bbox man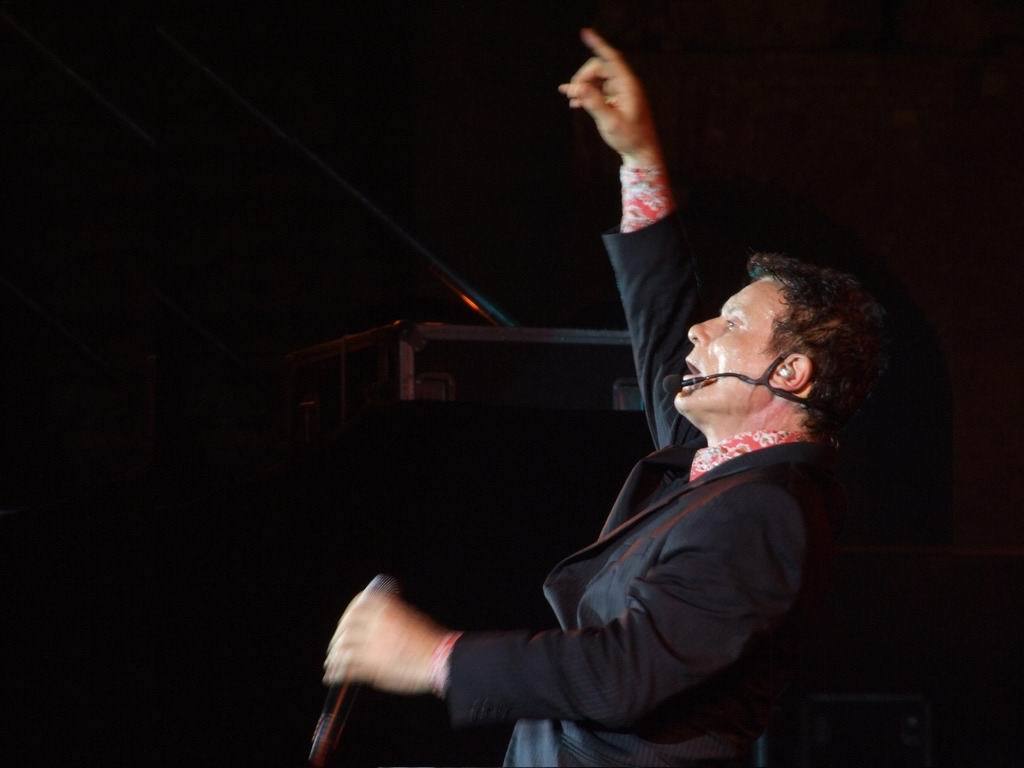
detection(308, 19, 890, 767)
